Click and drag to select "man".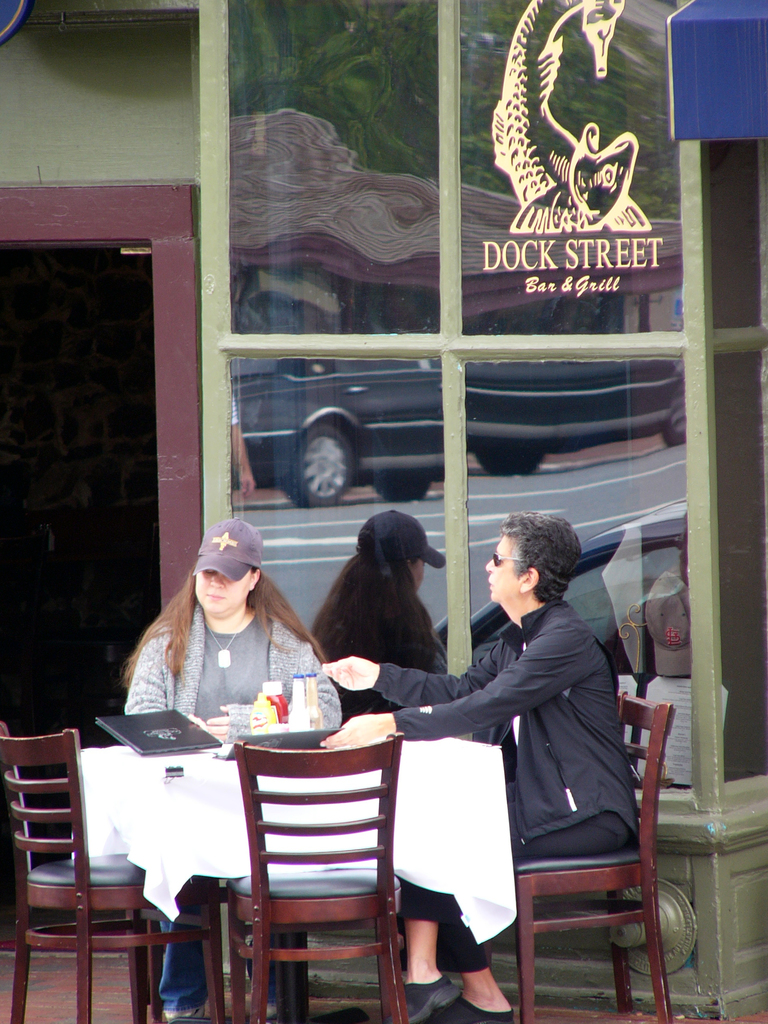
Selection: <bbox>383, 532, 673, 1001</bbox>.
